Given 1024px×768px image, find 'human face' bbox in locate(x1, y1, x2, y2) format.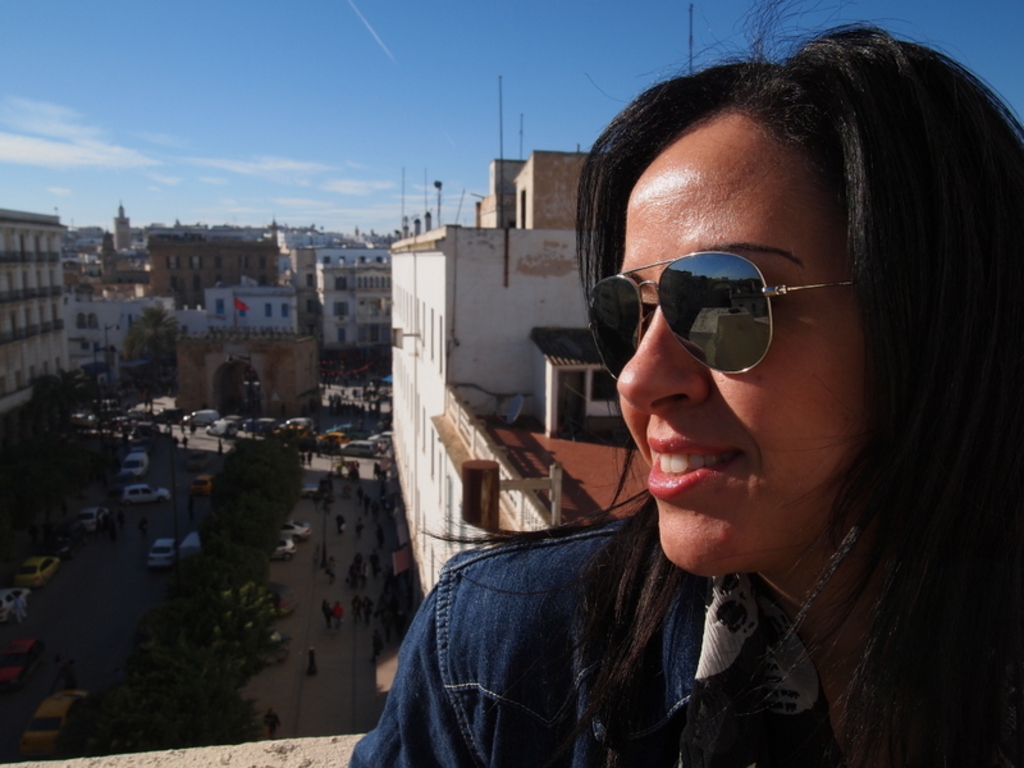
locate(612, 105, 865, 576).
